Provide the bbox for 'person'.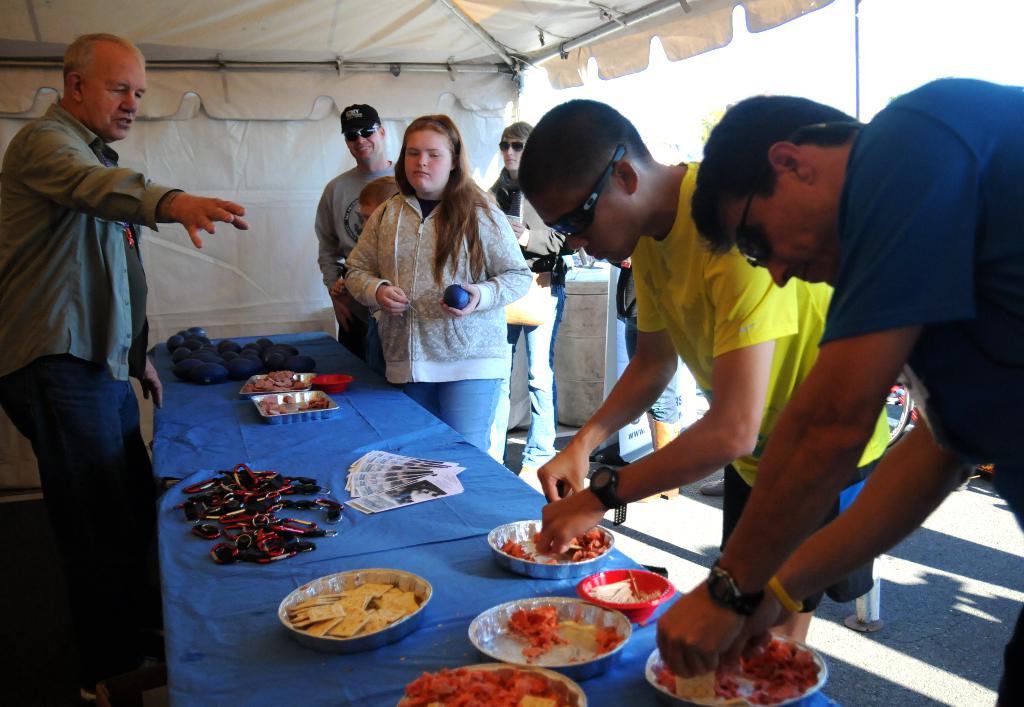
detection(345, 112, 536, 457).
